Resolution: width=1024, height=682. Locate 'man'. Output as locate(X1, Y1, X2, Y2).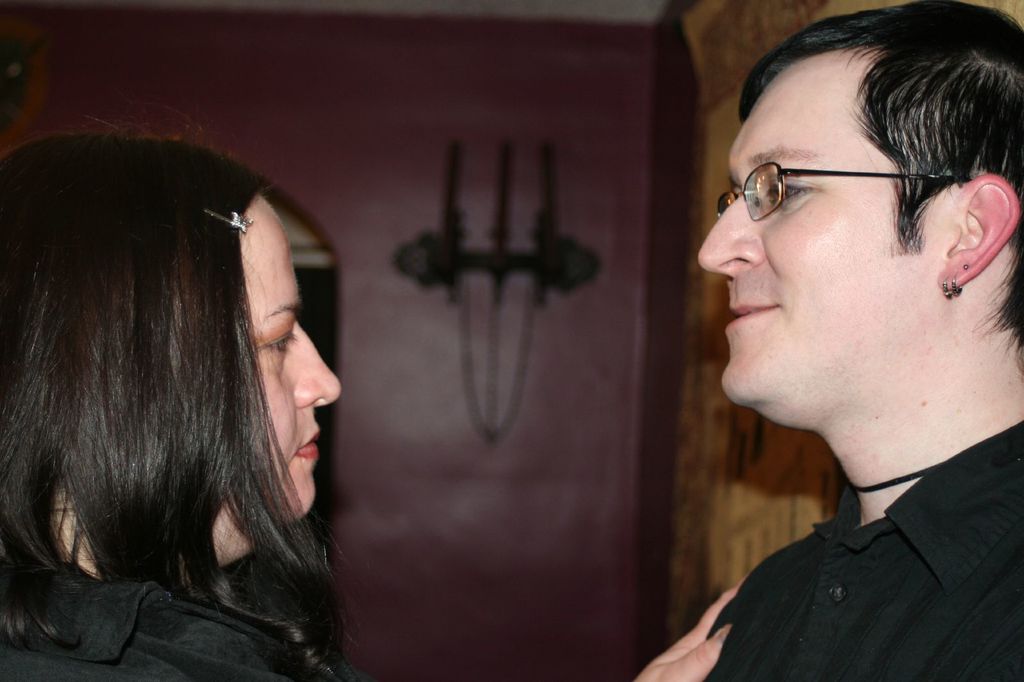
locate(628, 4, 1023, 678).
